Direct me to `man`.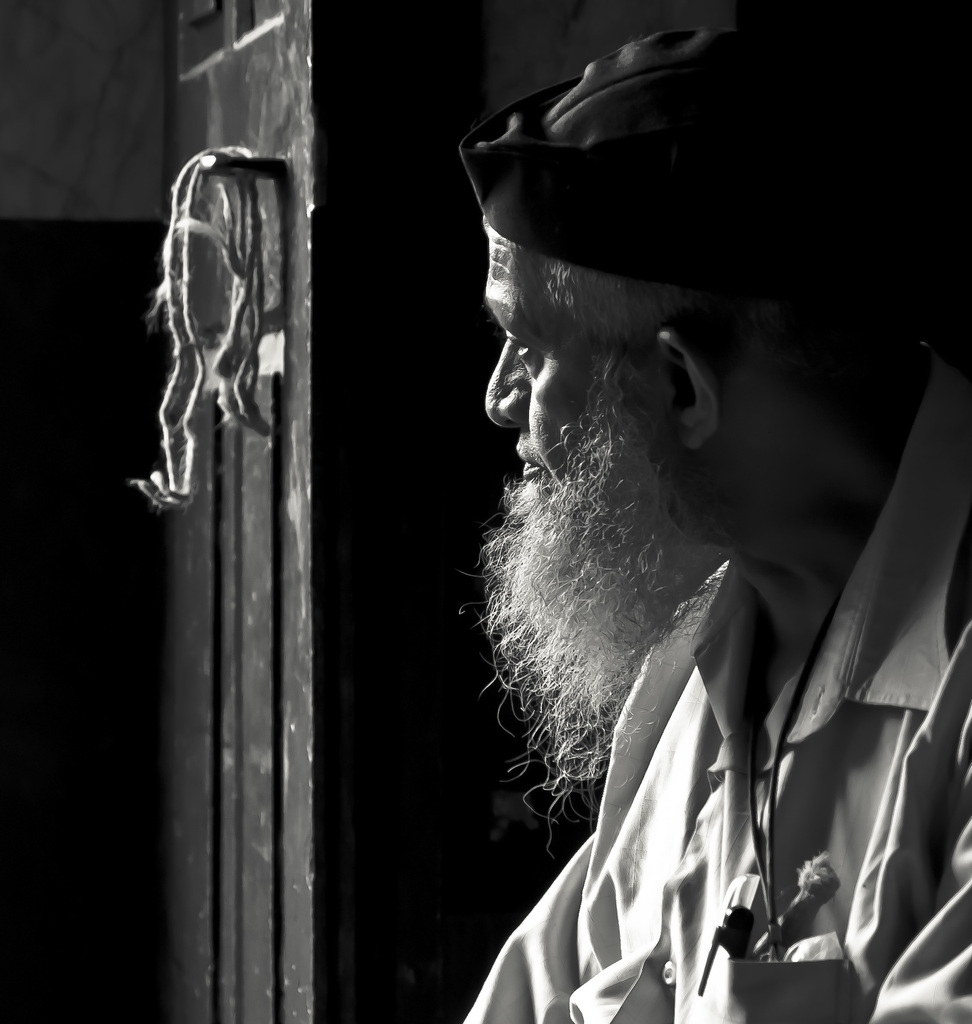
Direction: <region>367, 3, 955, 1023</region>.
